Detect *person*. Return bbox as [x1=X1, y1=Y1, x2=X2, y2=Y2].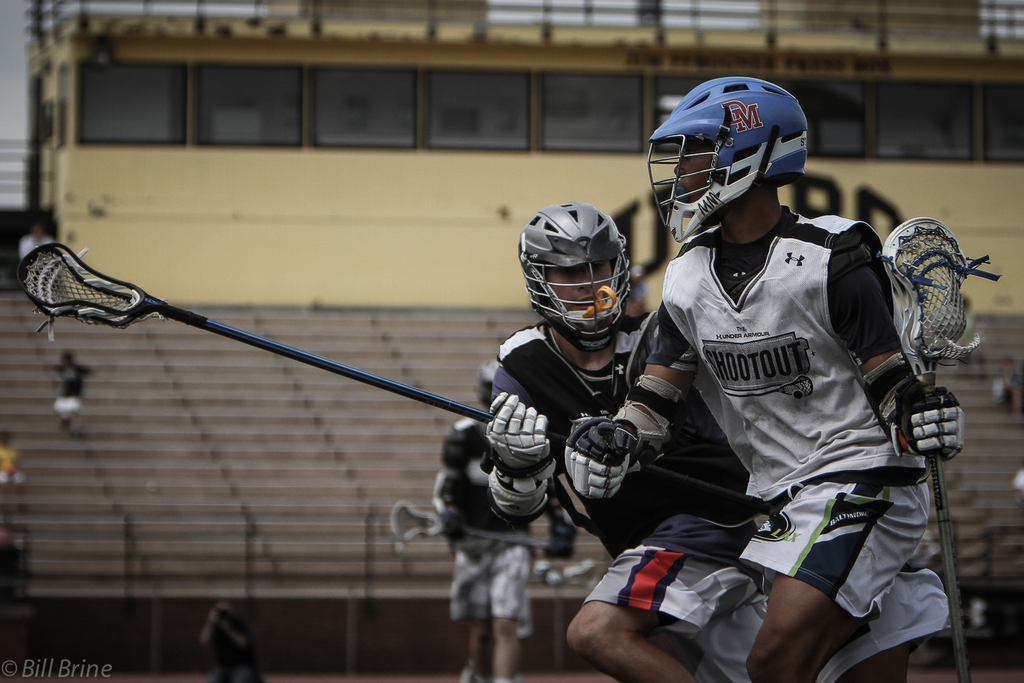
[x1=618, y1=104, x2=967, y2=680].
